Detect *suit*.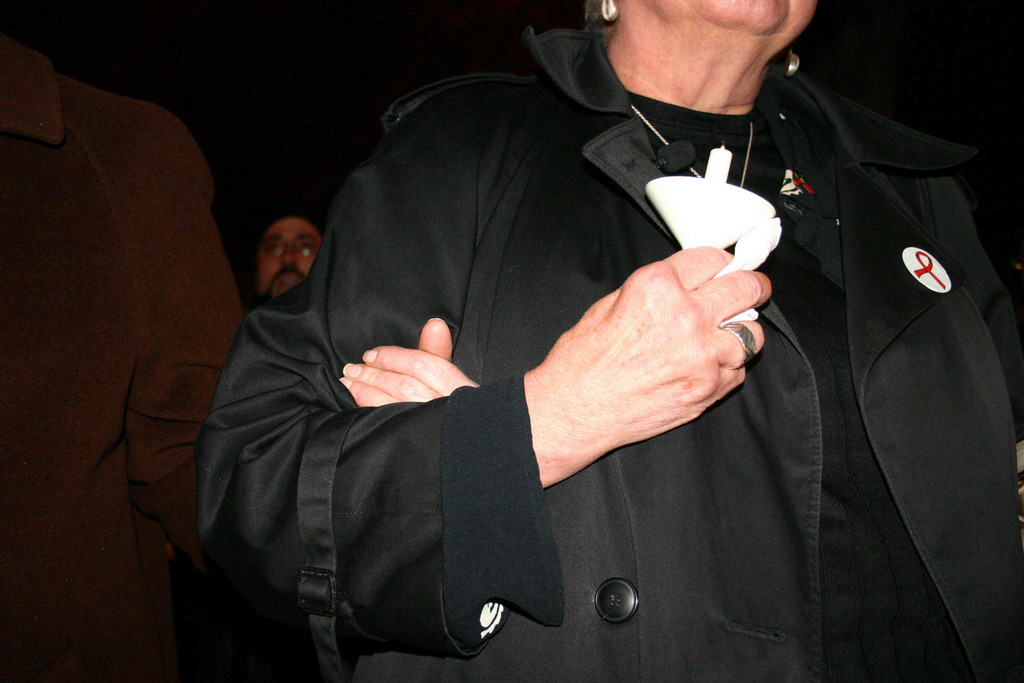
Detected at detection(184, 44, 918, 653).
